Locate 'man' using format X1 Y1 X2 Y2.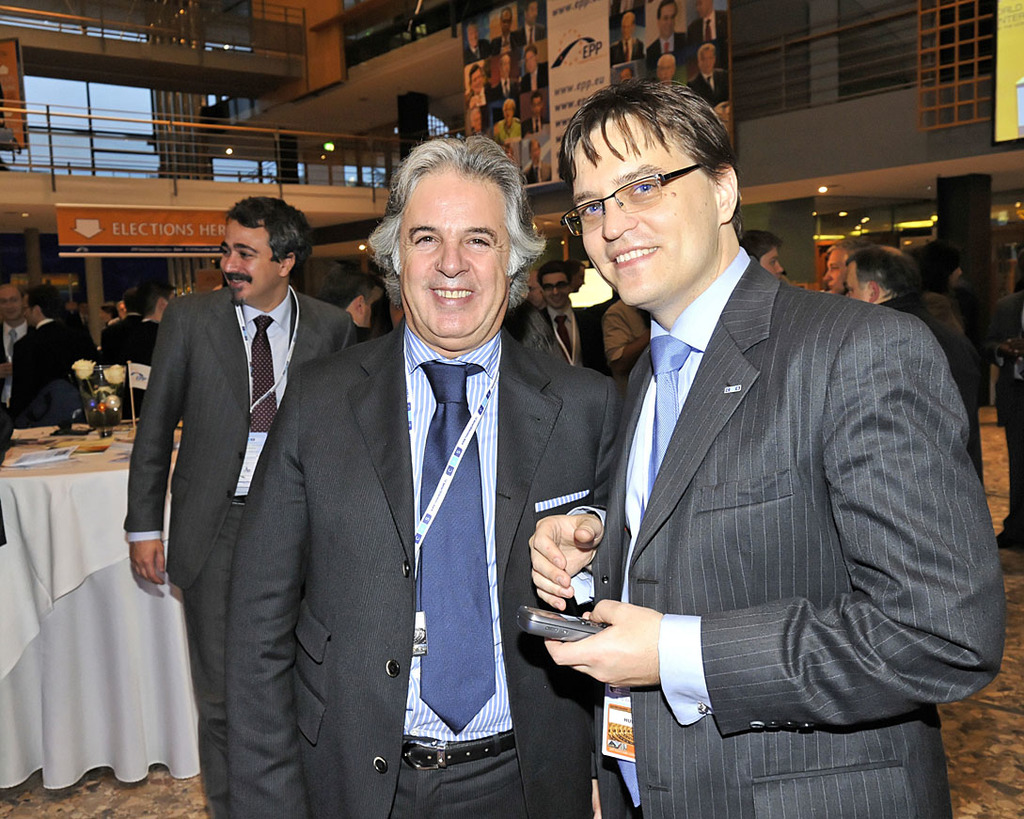
492 102 522 136.
